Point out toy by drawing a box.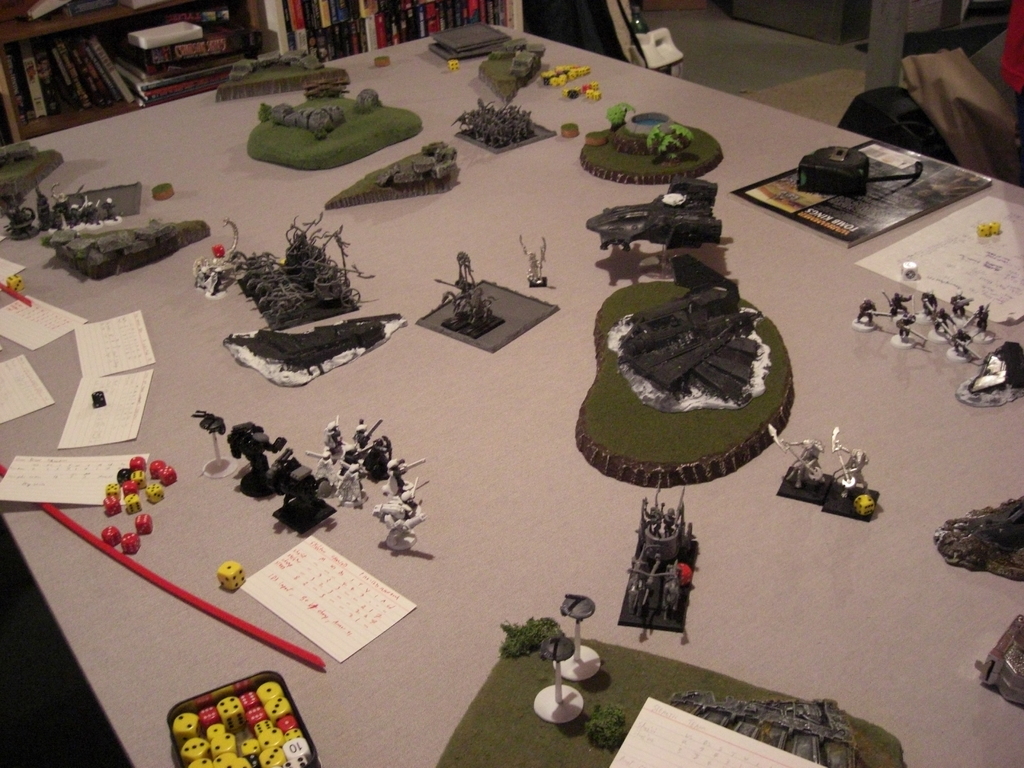
box(572, 248, 797, 485).
